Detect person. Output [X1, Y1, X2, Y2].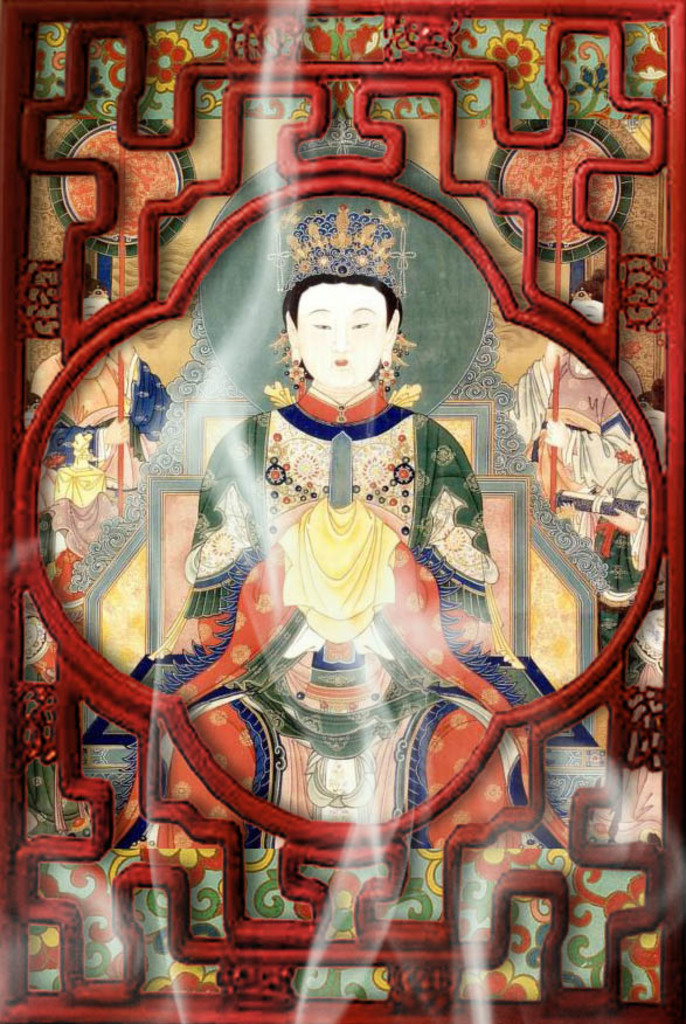
[192, 177, 584, 835].
